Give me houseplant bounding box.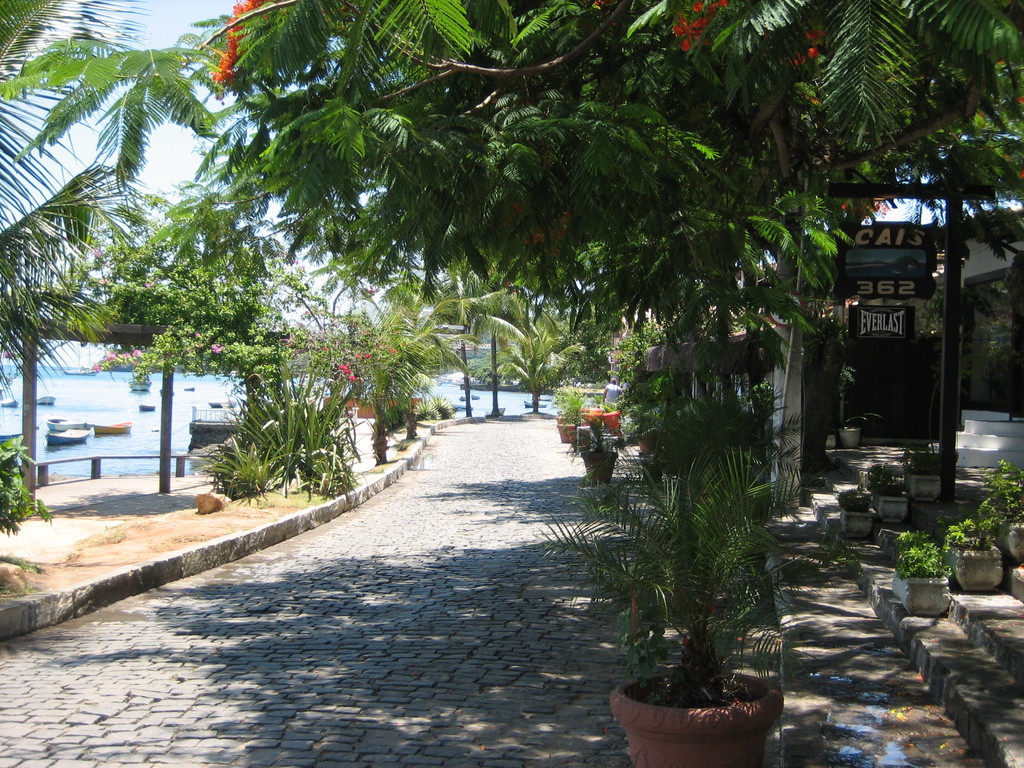
(left=551, top=390, right=575, bottom=433).
